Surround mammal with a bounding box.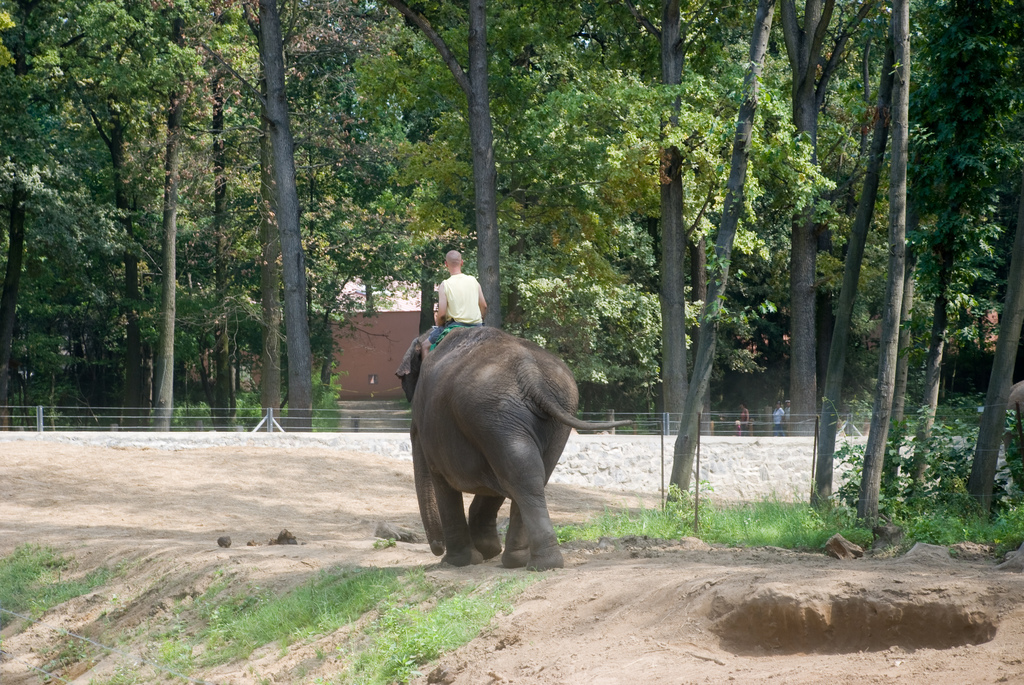
box(403, 332, 606, 573).
